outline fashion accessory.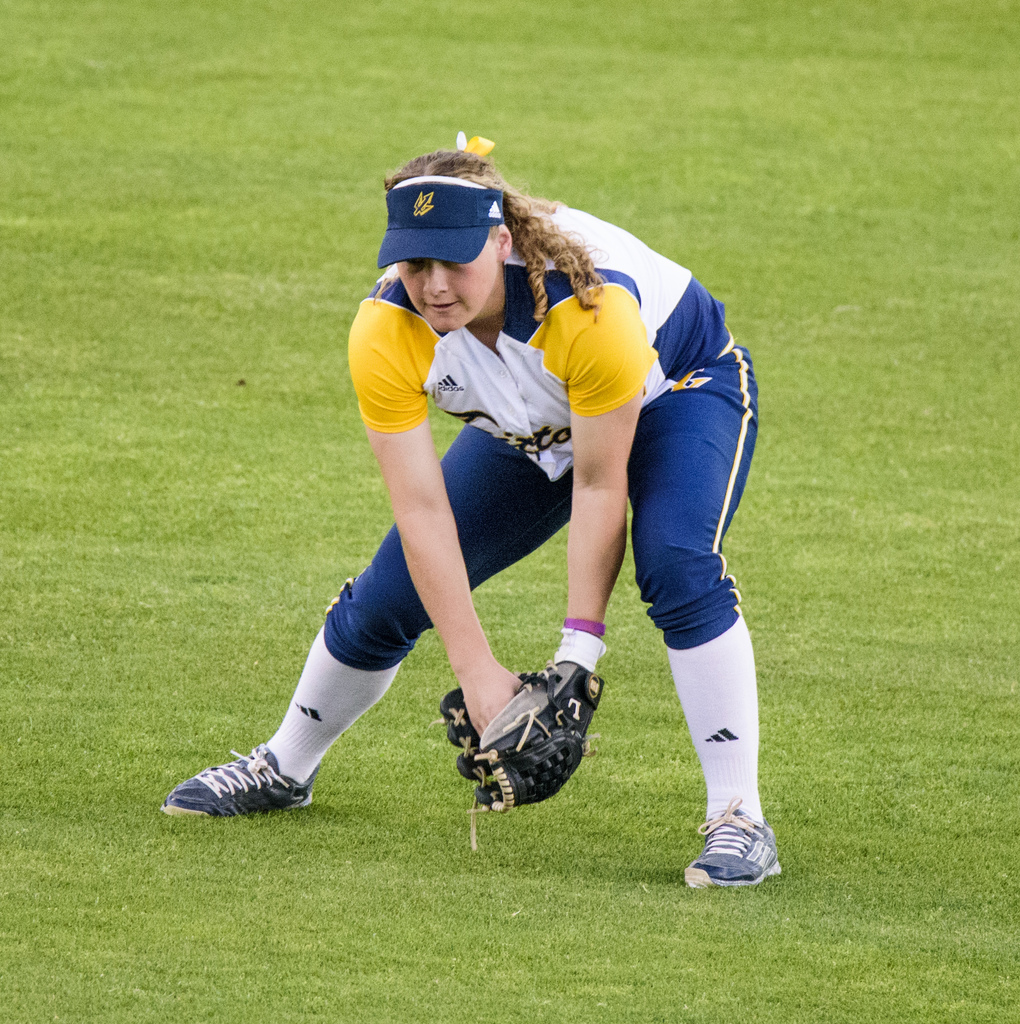
Outline: 683, 793, 782, 889.
